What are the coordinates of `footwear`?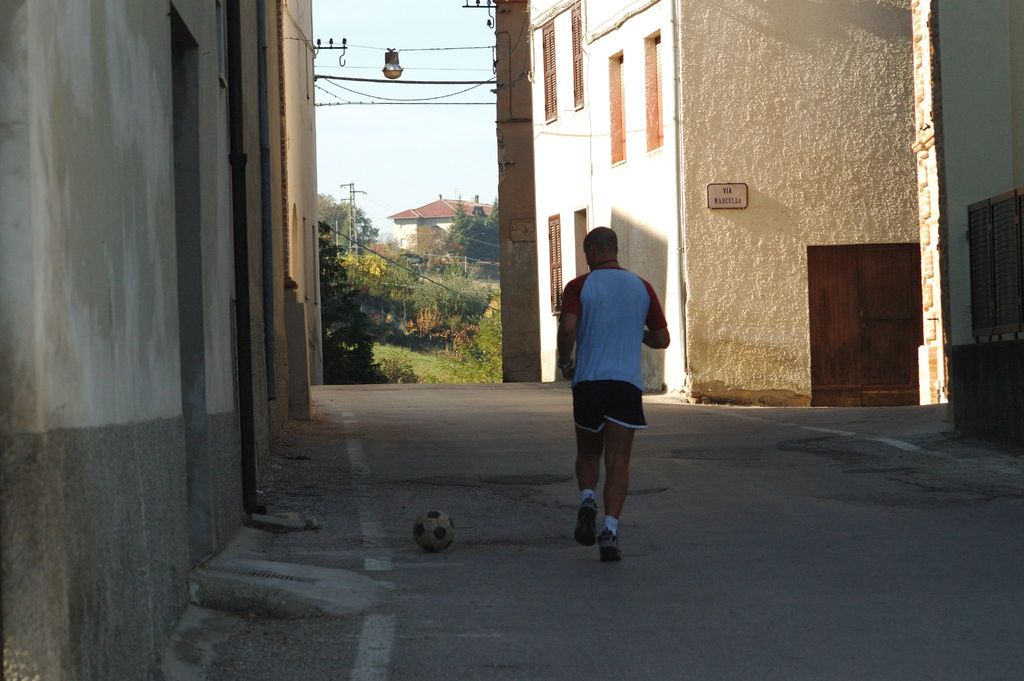
Rect(574, 494, 595, 549).
